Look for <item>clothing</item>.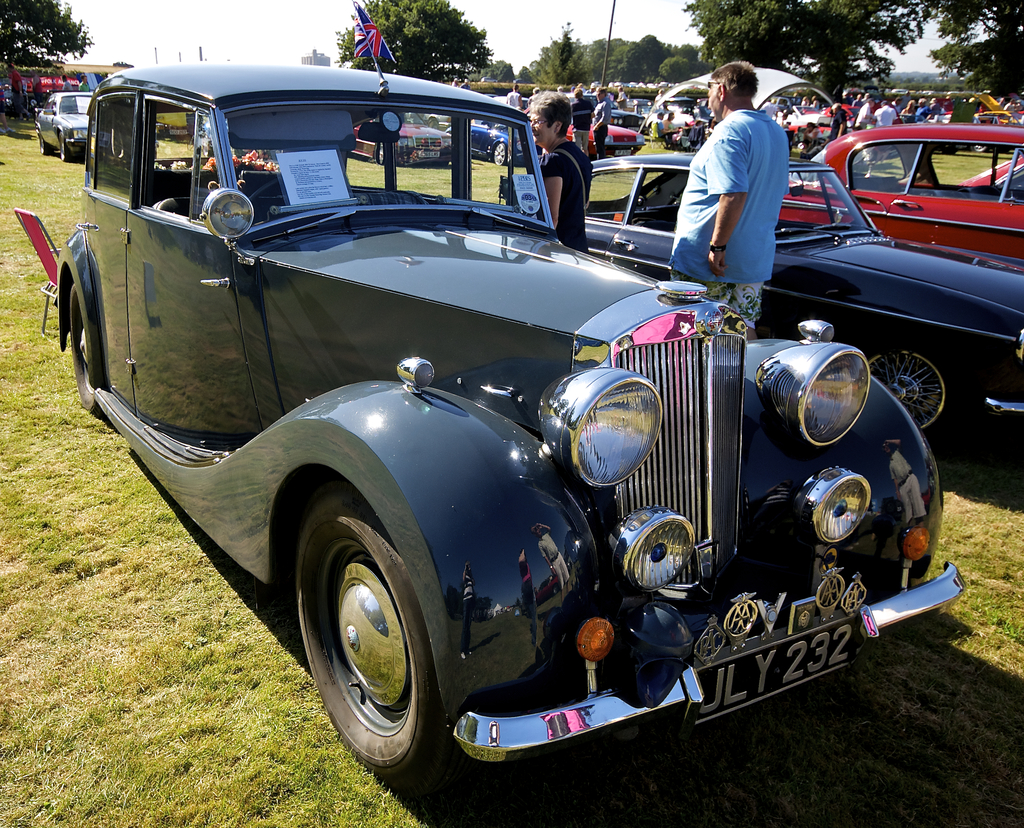
Found: (left=16, top=72, right=19, bottom=96).
